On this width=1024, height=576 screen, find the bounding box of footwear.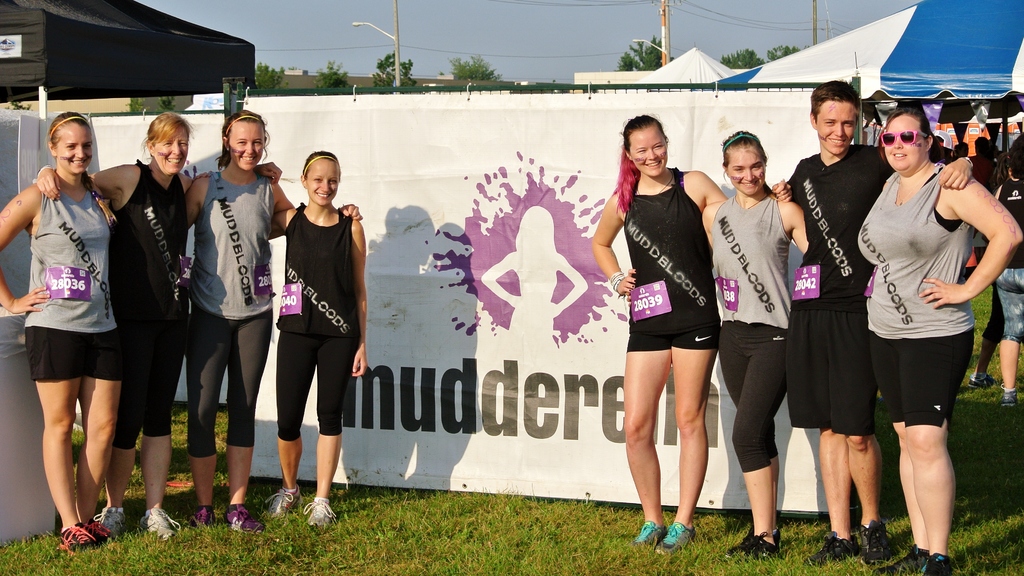
Bounding box: detection(638, 516, 667, 545).
